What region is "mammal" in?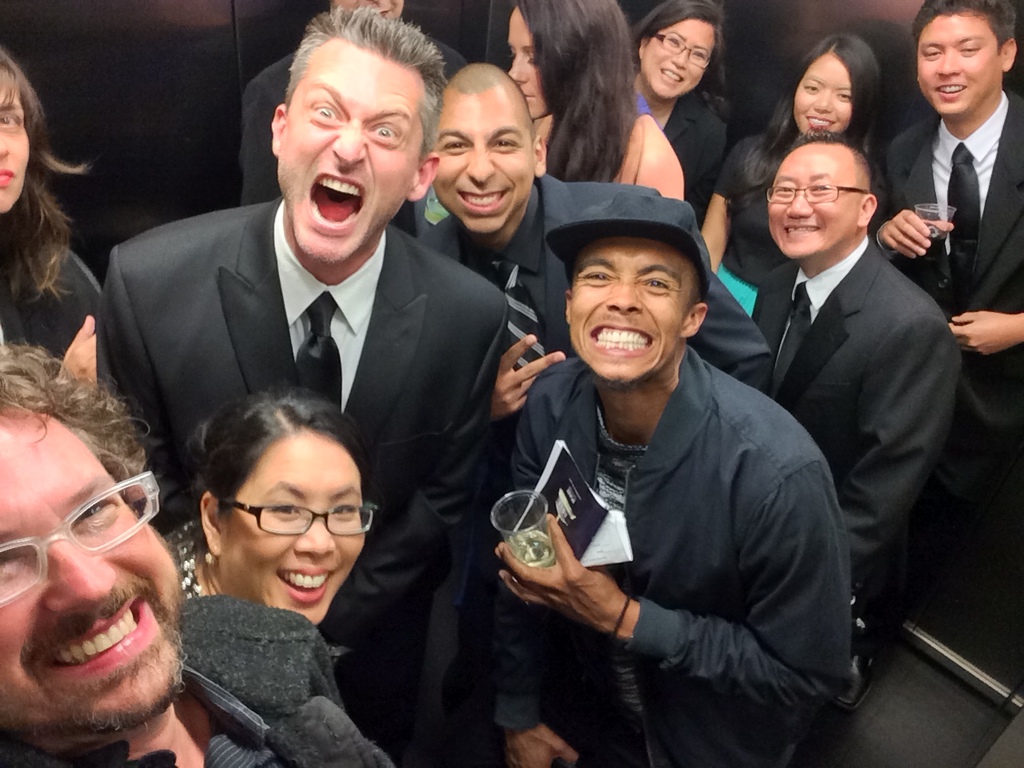
l=877, t=0, r=1023, b=434.
